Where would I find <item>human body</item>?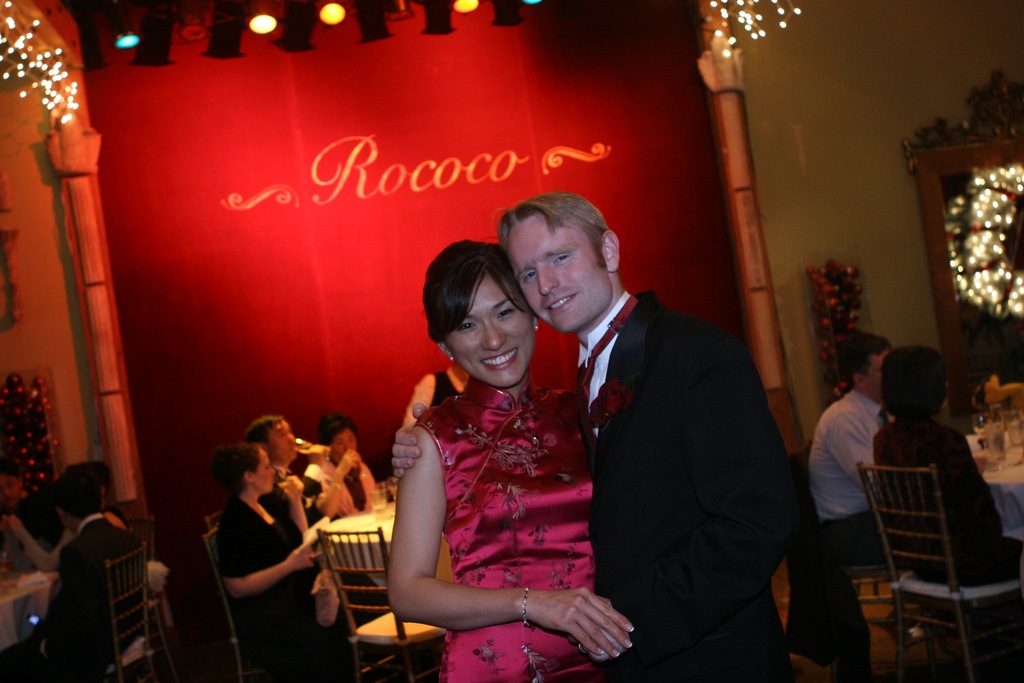
At [left=273, top=441, right=353, bottom=532].
